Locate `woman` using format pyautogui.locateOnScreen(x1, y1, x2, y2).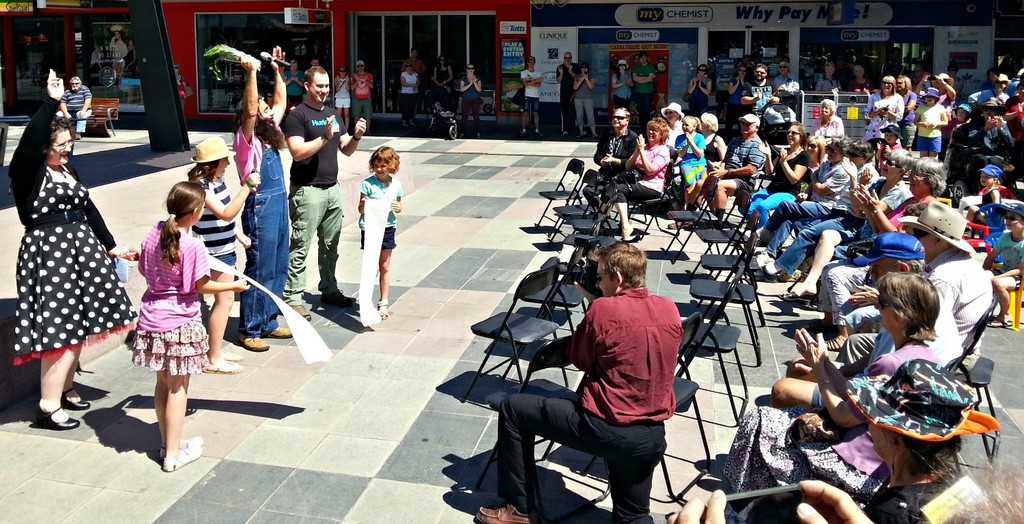
pyautogui.locateOnScreen(457, 59, 484, 137).
